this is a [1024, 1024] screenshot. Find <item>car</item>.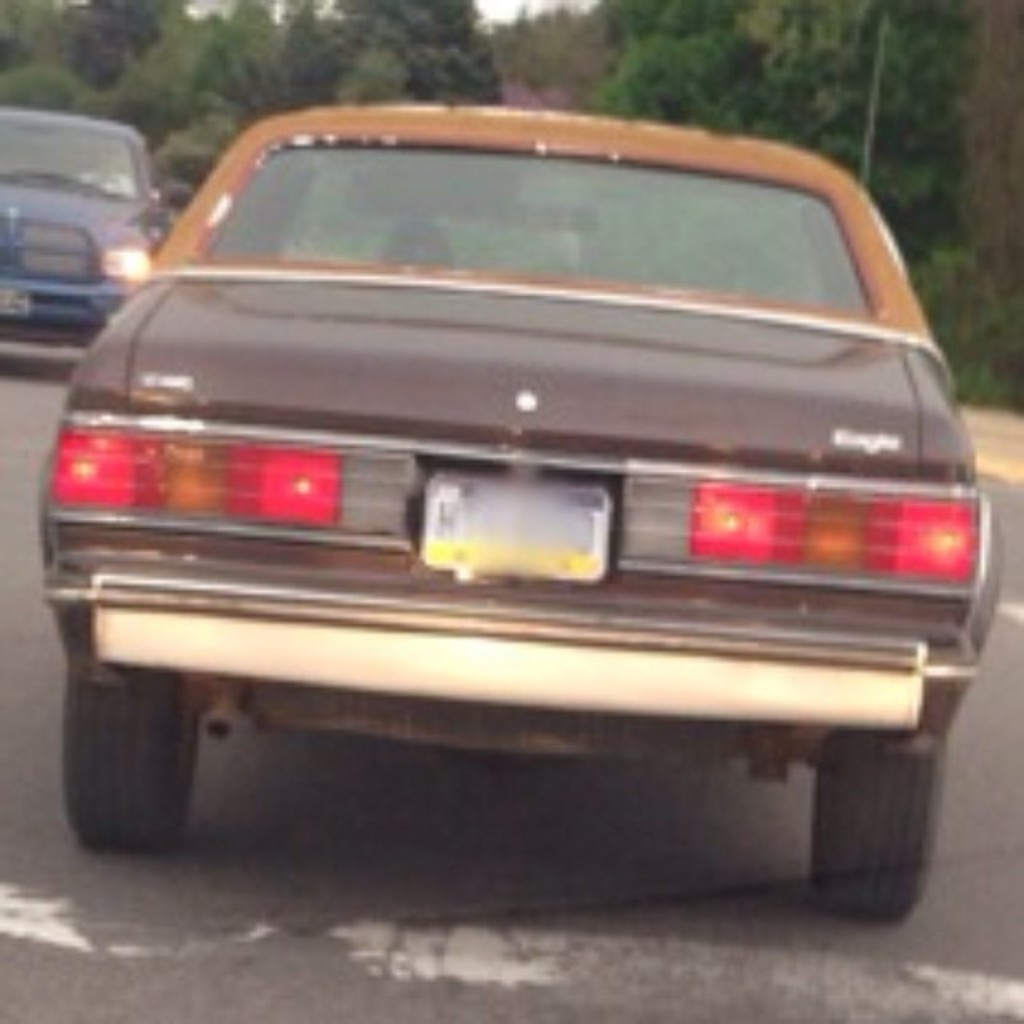
Bounding box: 21/110/1000/920.
